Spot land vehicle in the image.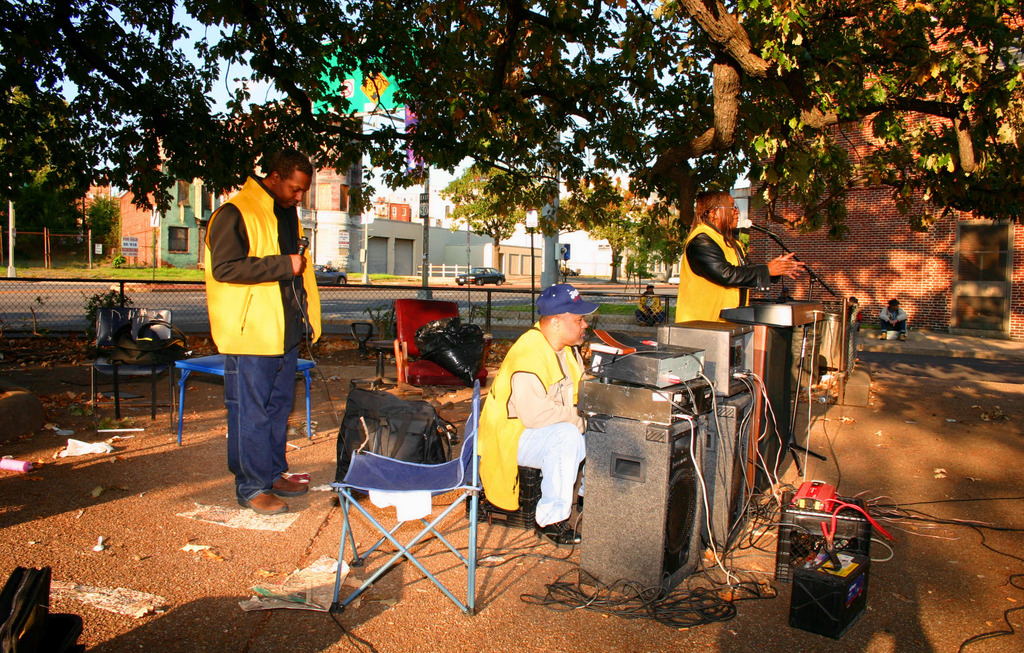
land vehicle found at <bbox>312, 262, 350, 285</bbox>.
